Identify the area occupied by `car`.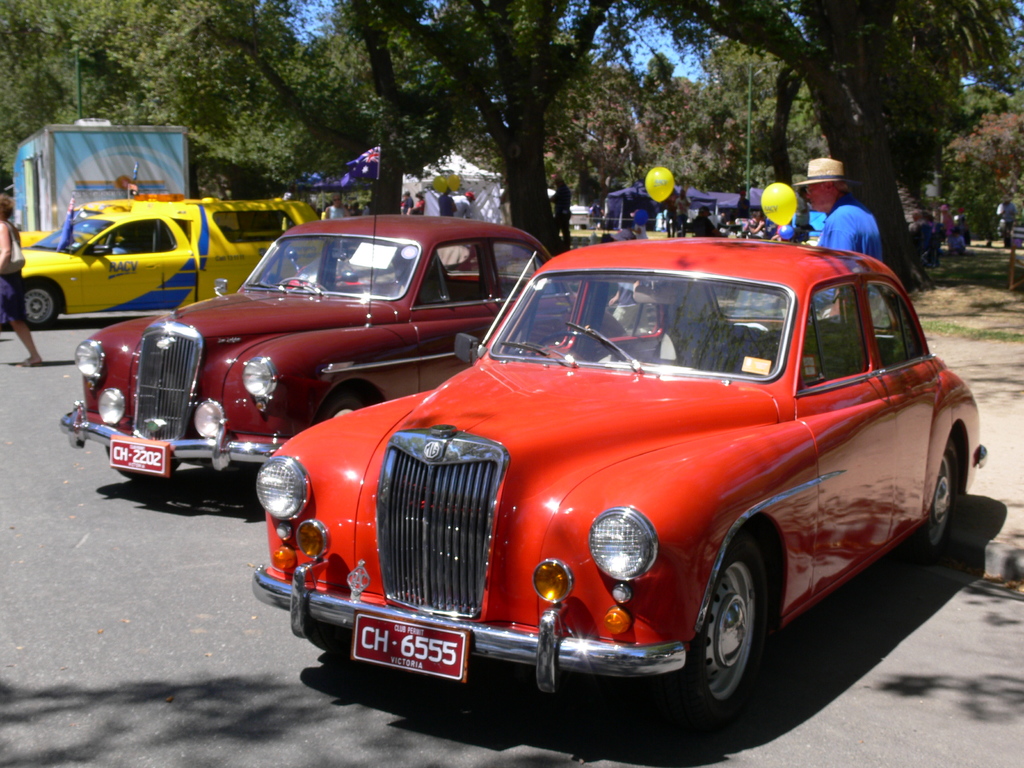
Area: rect(17, 226, 96, 250).
